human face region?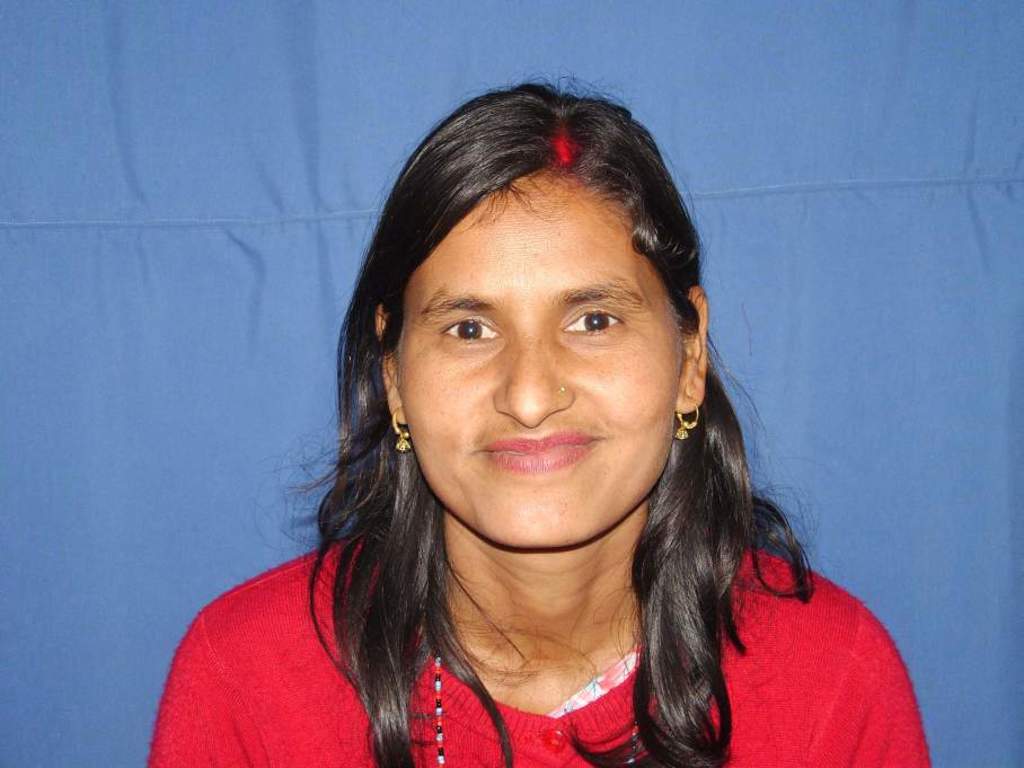
{"left": 396, "top": 173, "right": 683, "bottom": 549}
